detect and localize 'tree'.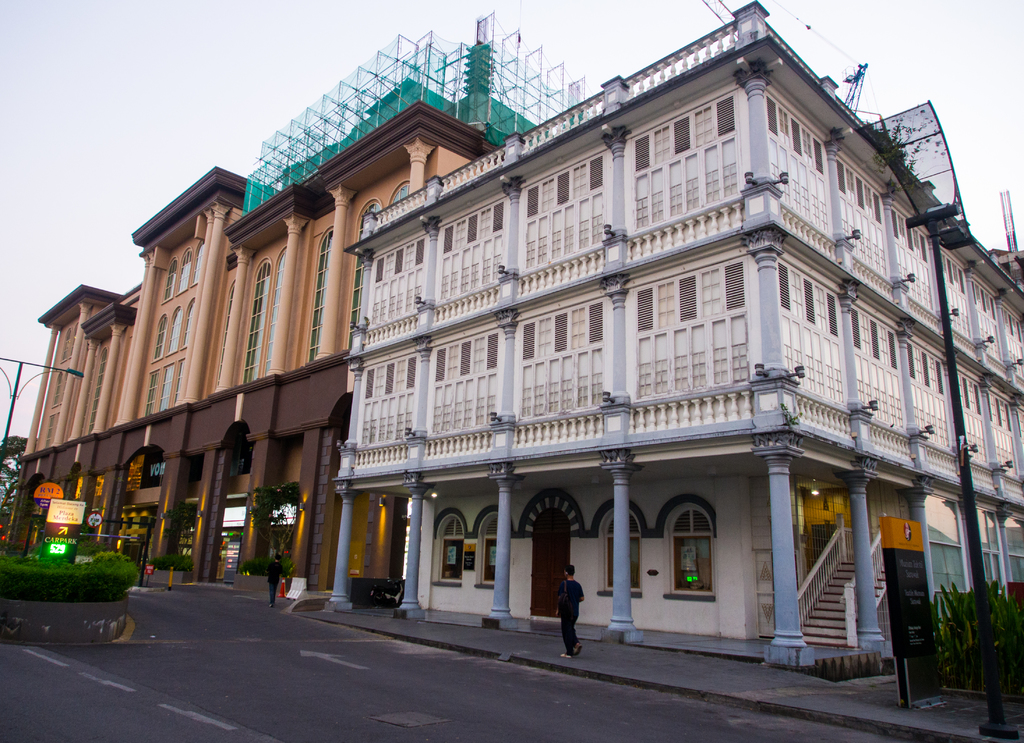
Localized at x1=0 y1=434 x2=36 y2=527.
